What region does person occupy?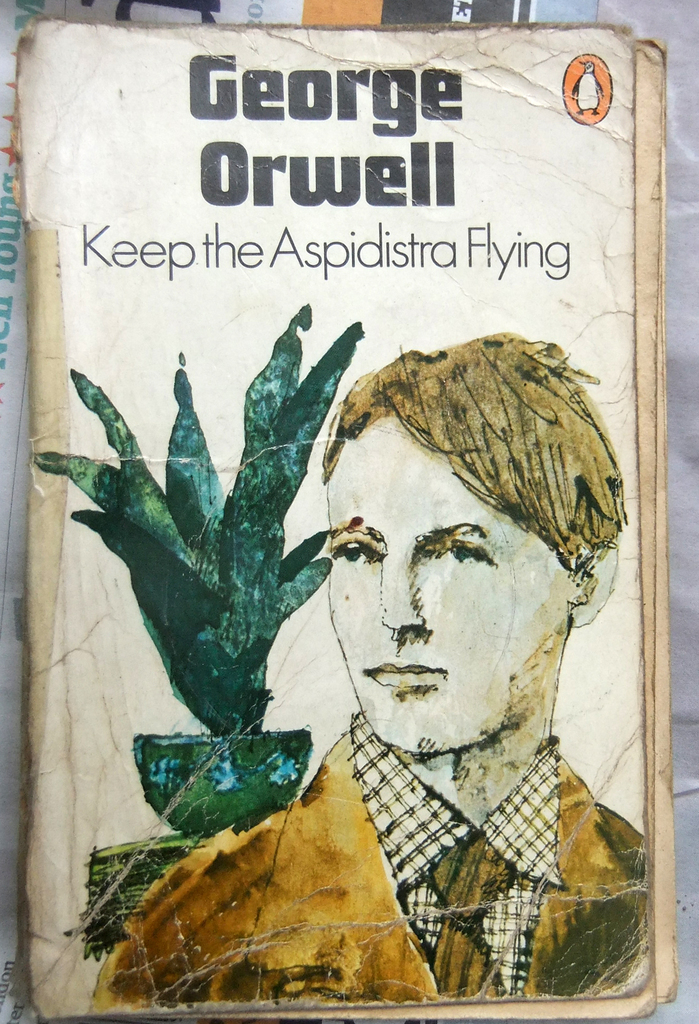
region(84, 330, 651, 1020).
